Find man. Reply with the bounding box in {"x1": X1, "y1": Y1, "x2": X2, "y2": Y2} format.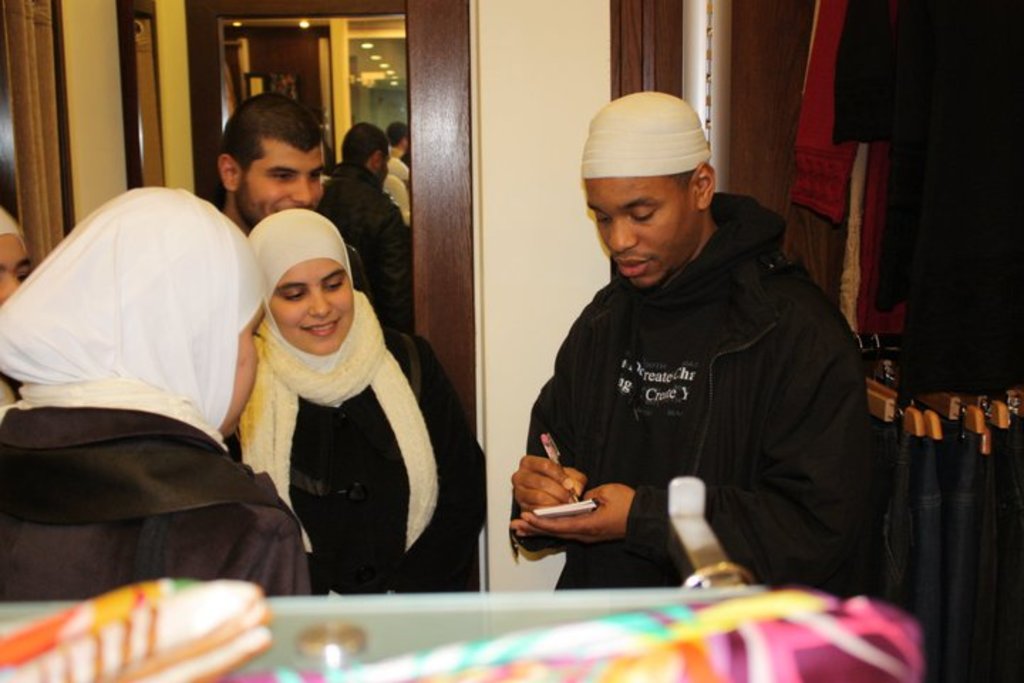
{"x1": 216, "y1": 90, "x2": 326, "y2": 239}.
